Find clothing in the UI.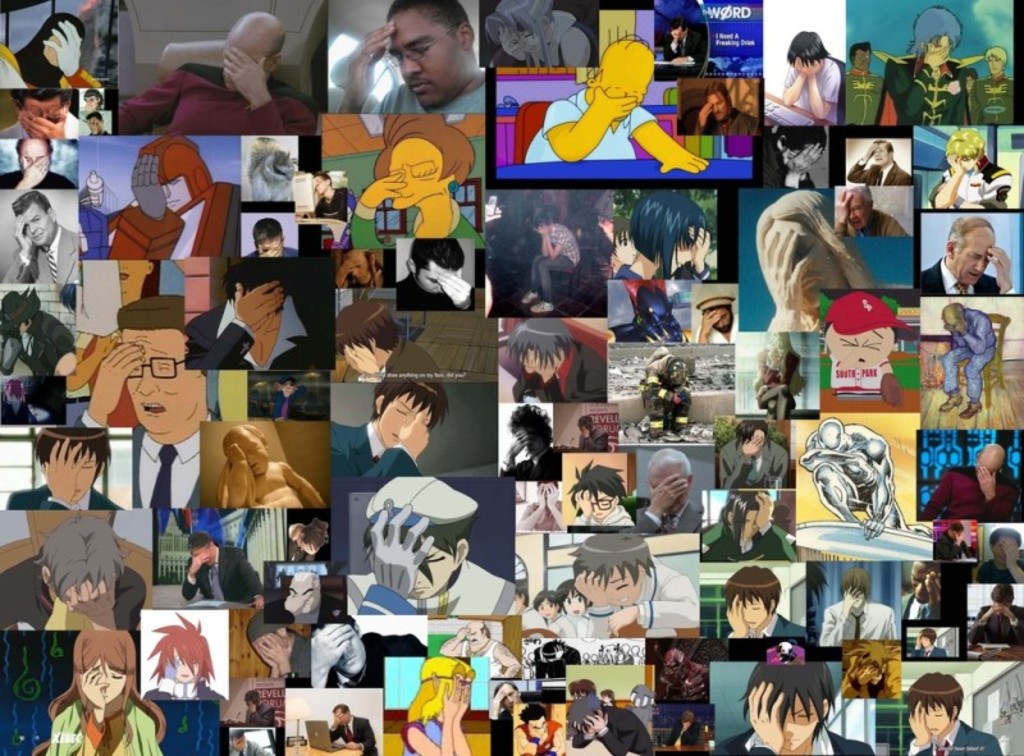
UI element at (247,702,288,728).
